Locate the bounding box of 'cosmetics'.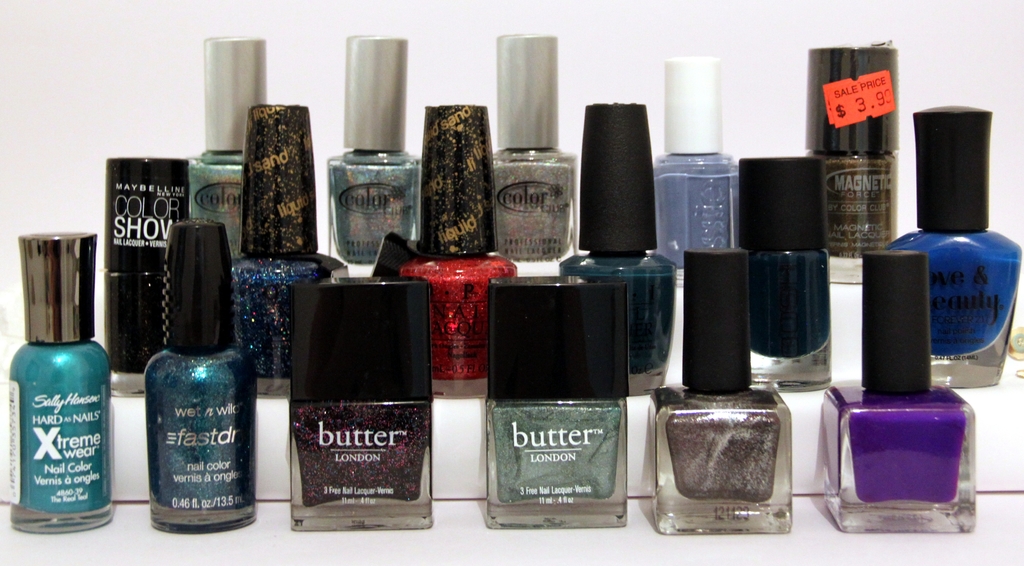
Bounding box: box(399, 104, 520, 381).
